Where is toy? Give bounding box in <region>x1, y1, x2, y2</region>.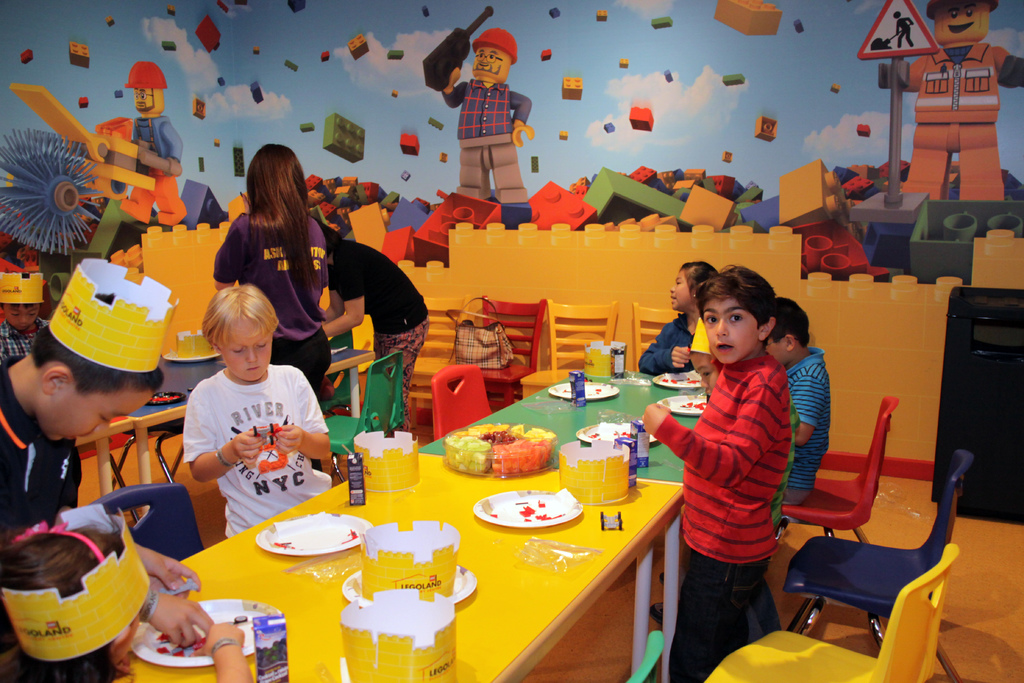
<region>286, 60, 299, 72</region>.
